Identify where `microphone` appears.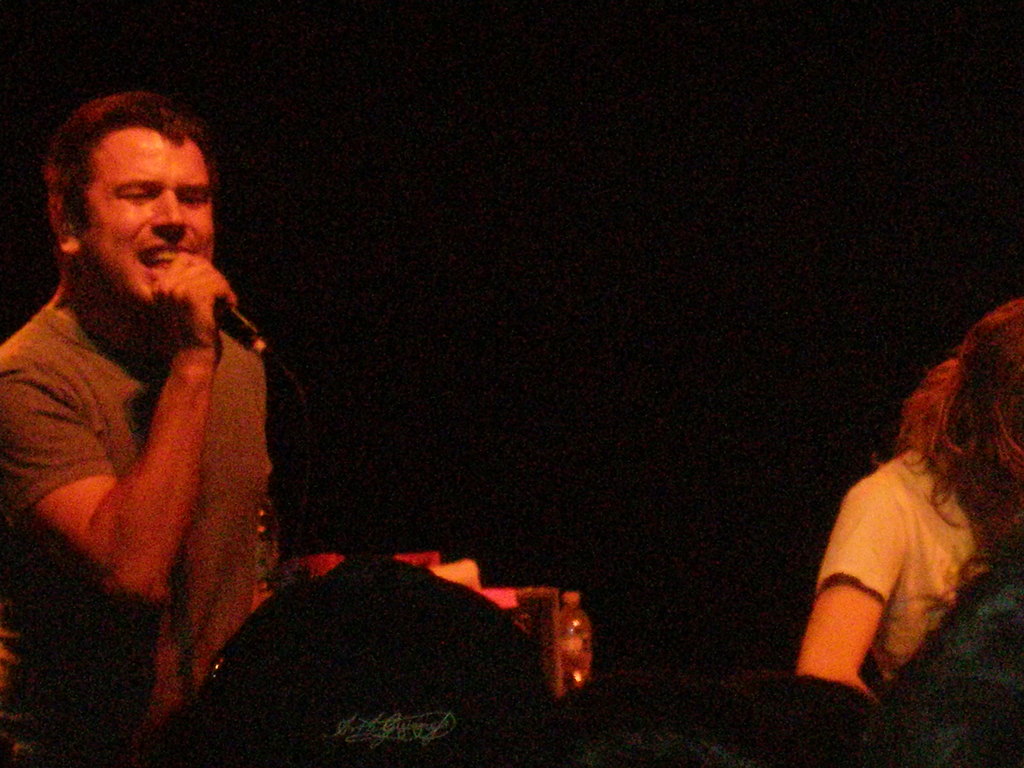
Appears at box(207, 295, 271, 358).
